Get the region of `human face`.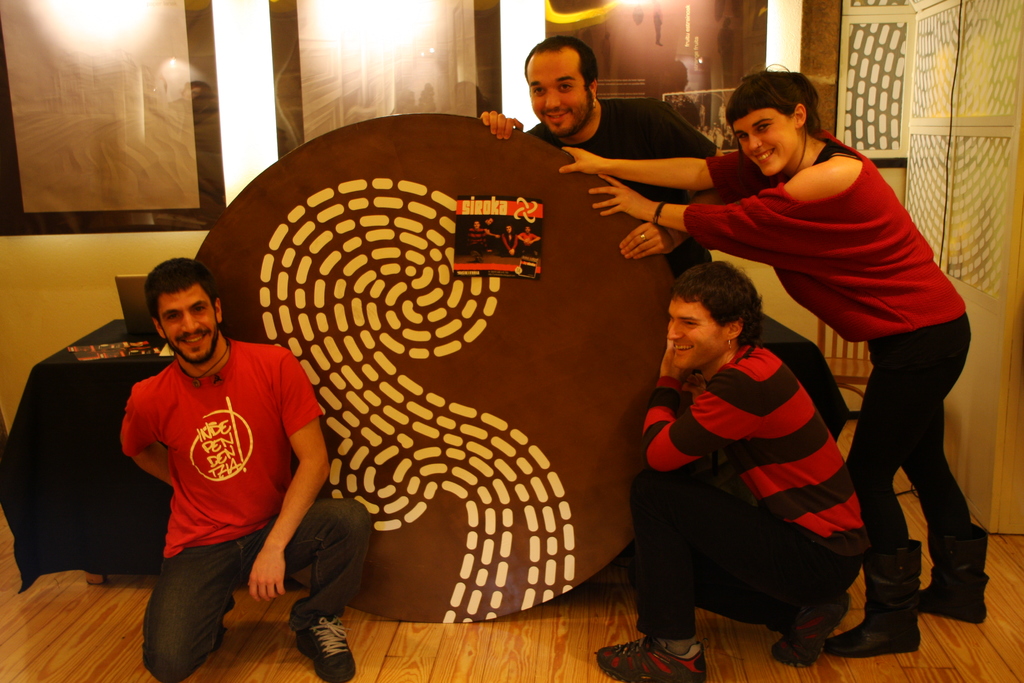
region(168, 288, 211, 363).
